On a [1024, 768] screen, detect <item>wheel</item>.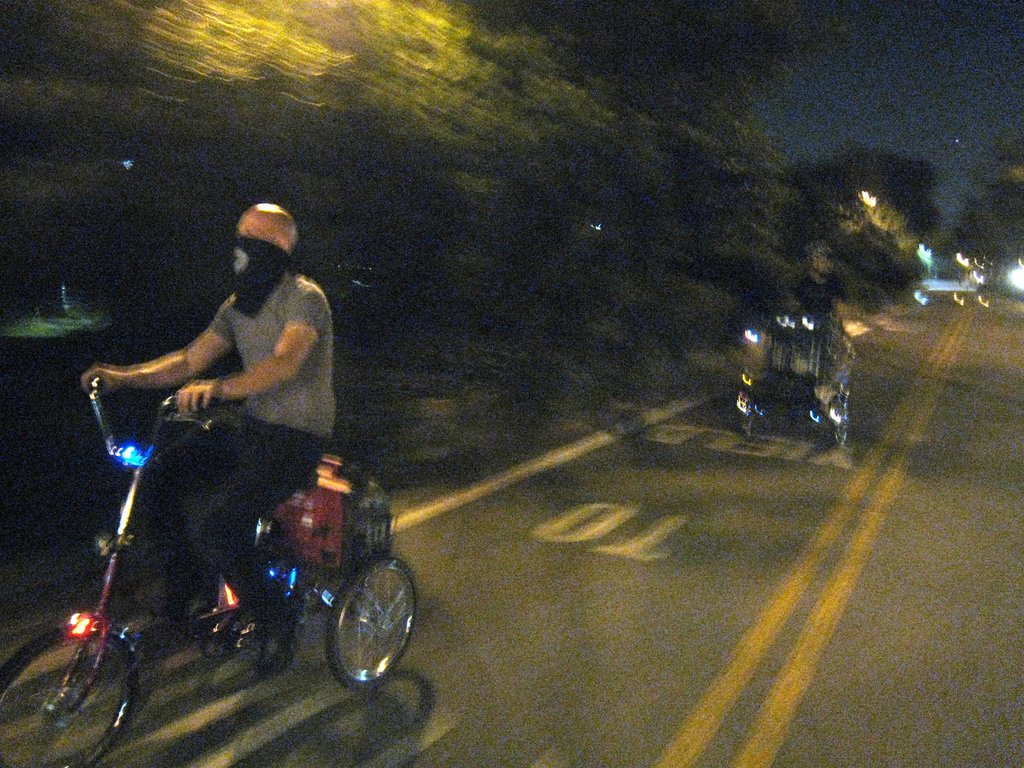
[left=182, top=557, right=215, bottom=641].
